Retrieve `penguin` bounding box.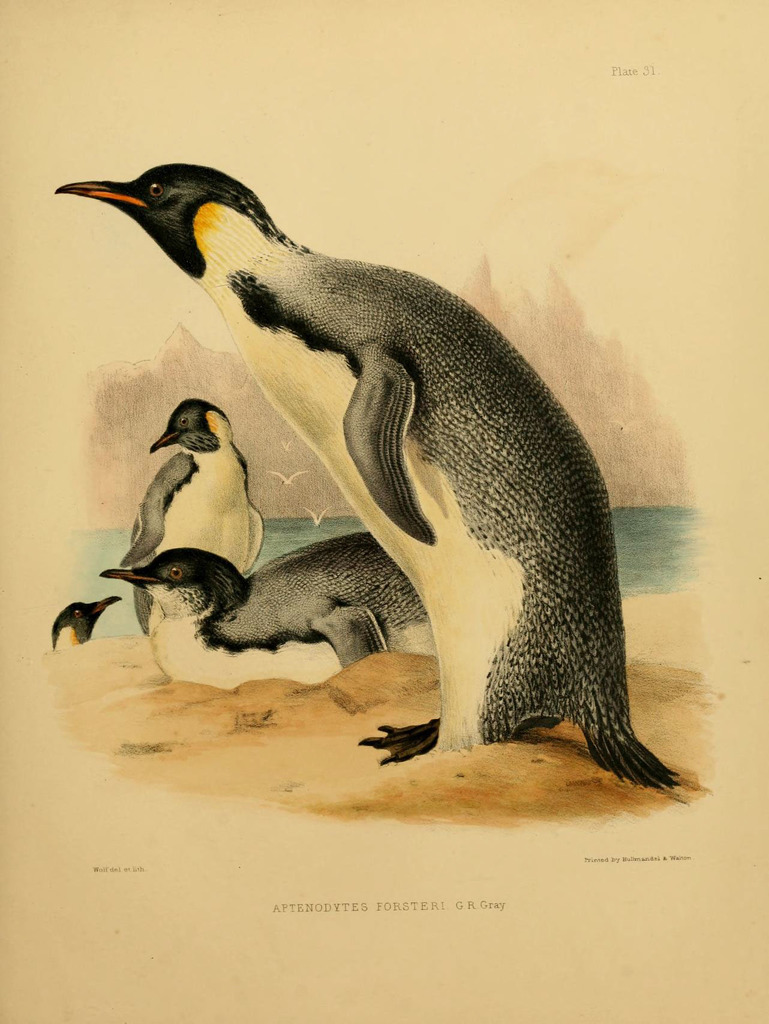
Bounding box: (x1=103, y1=521, x2=438, y2=692).
